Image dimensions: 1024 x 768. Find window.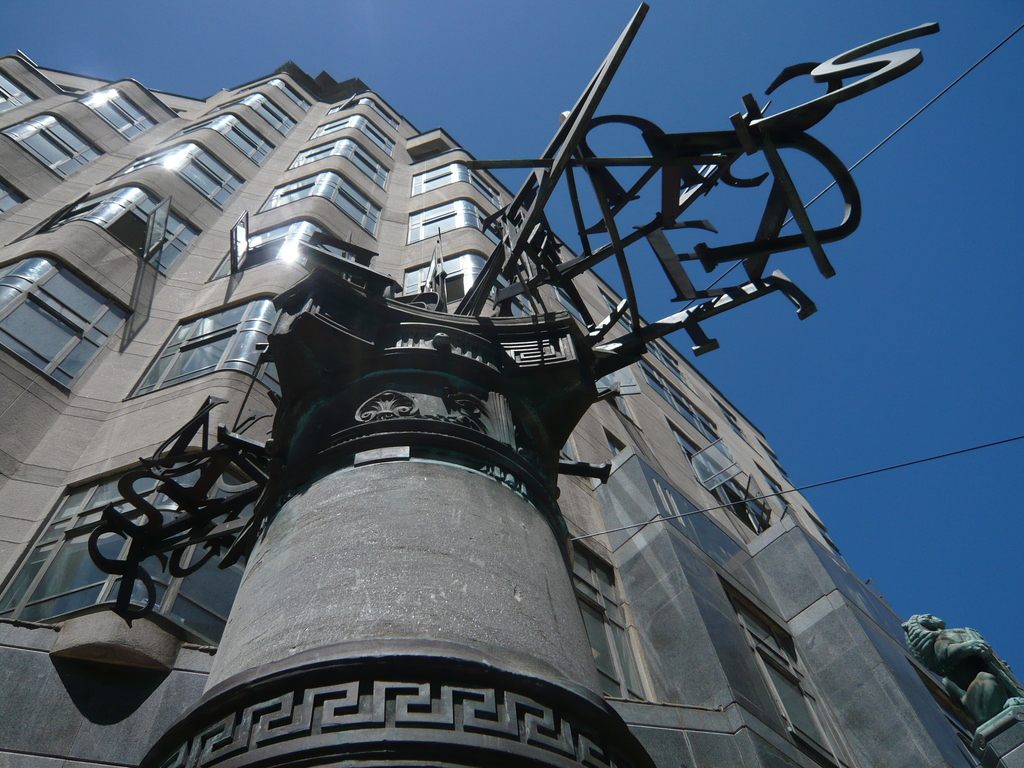
<box>7,109,102,179</box>.
